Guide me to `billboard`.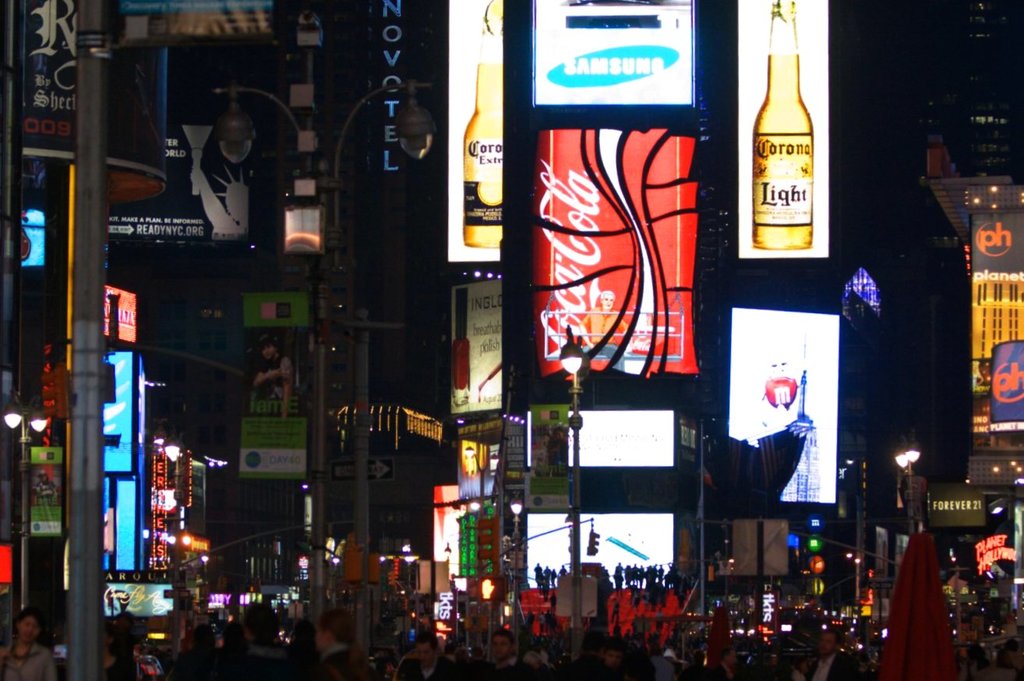
Guidance: detection(524, 503, 669, 587).
